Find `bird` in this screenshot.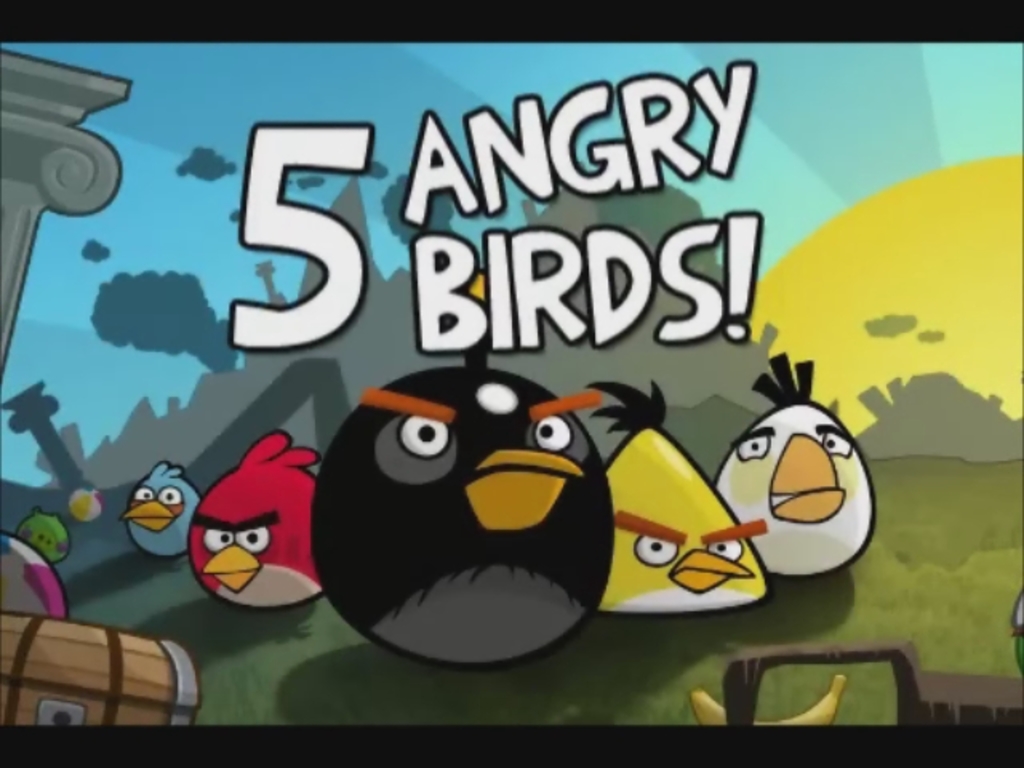
The bounding box for `bird` is pyautogui.locateOnScreen(592, 368, 773, 619).
